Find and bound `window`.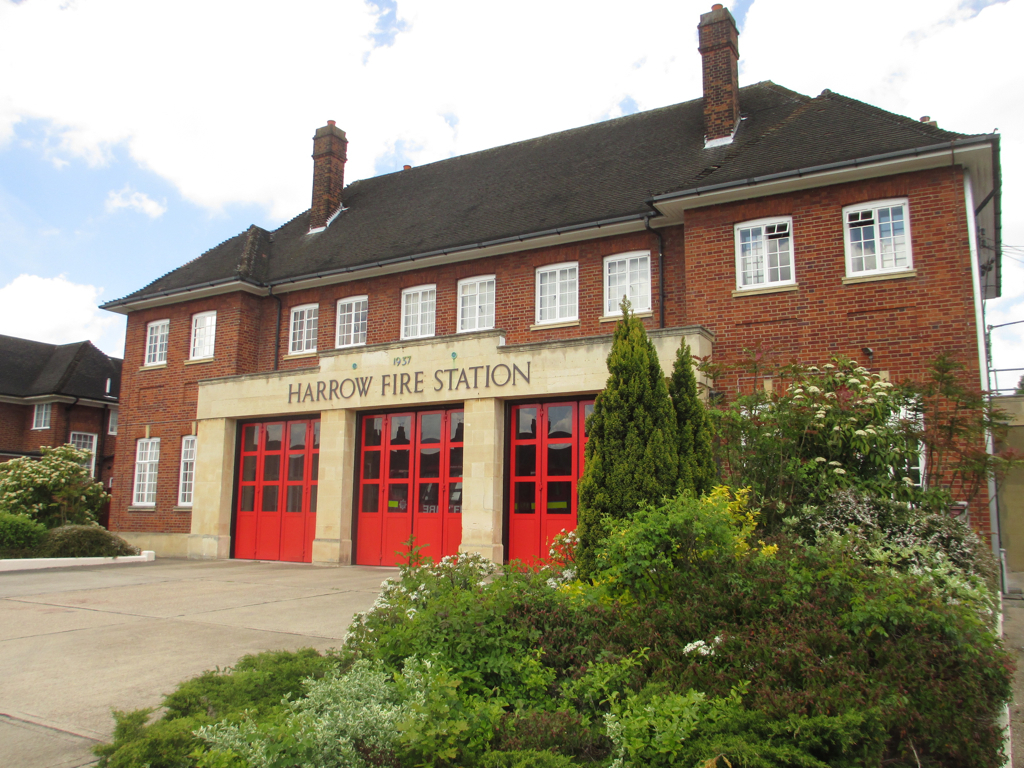
Bound: box=[128, 434, 158, 512].
